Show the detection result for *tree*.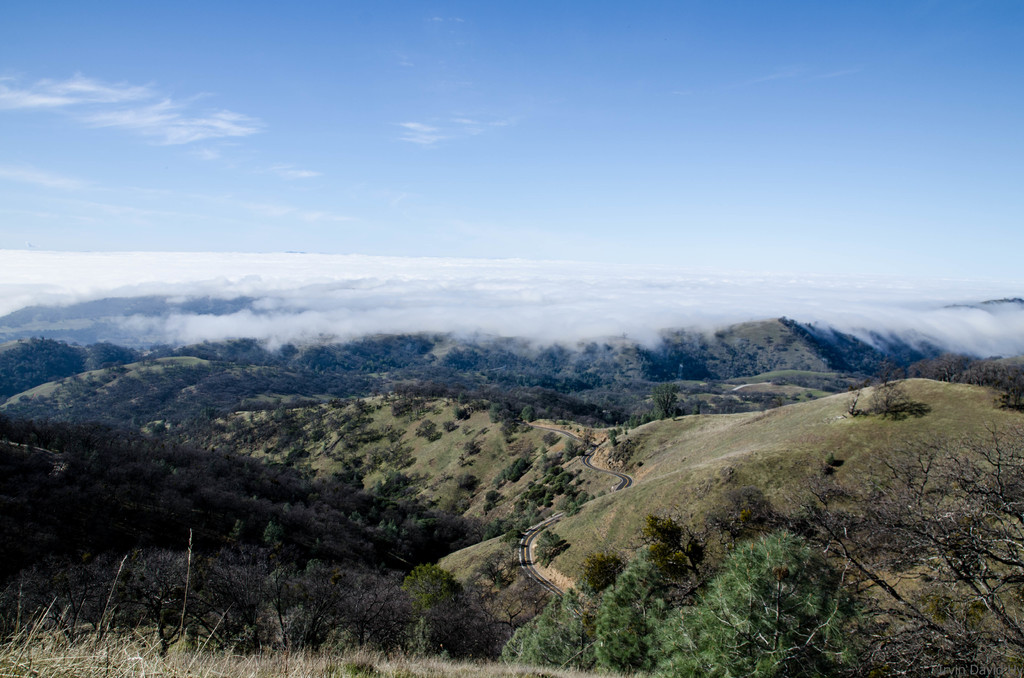
bbox(415, 421, 440, 445).
